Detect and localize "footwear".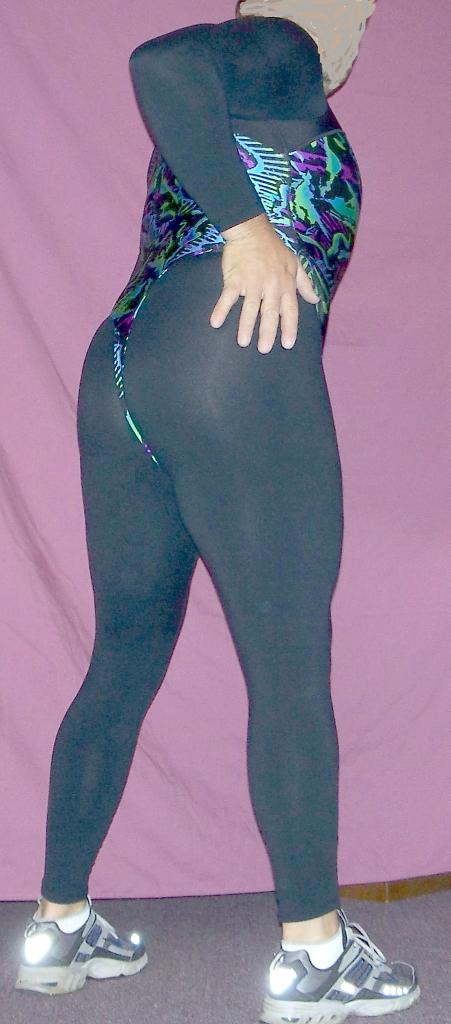
Localized at 258:910:414:1022.
